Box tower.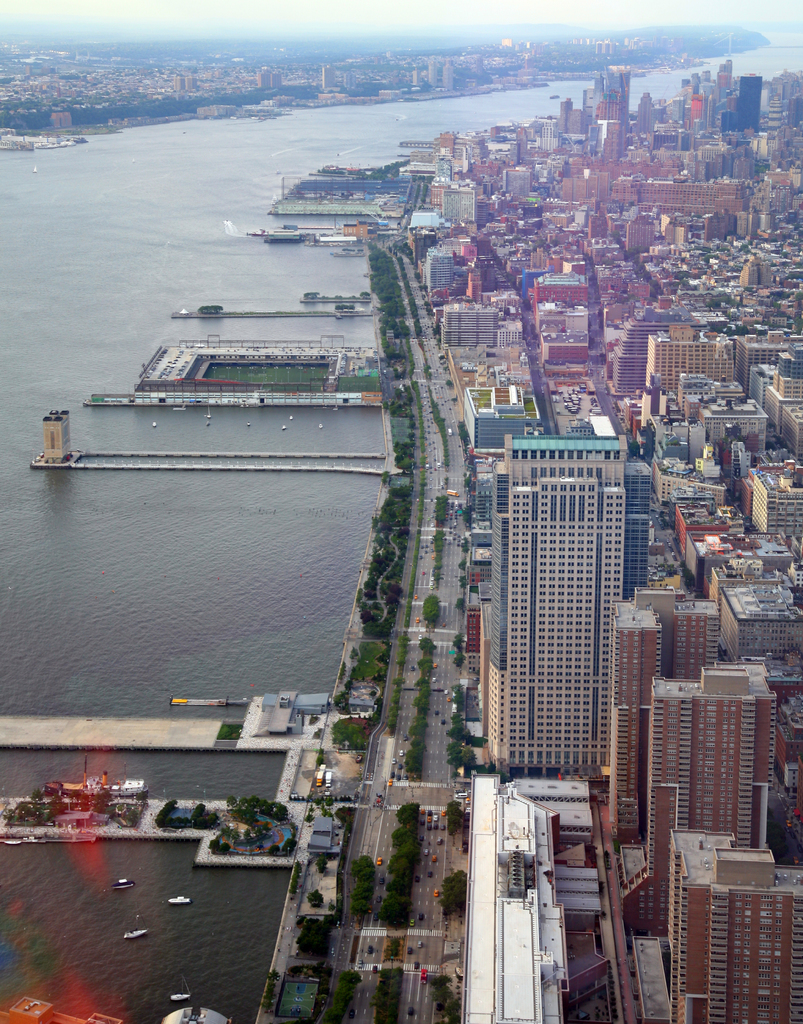
l=626, t=215, r=653, b=259.
